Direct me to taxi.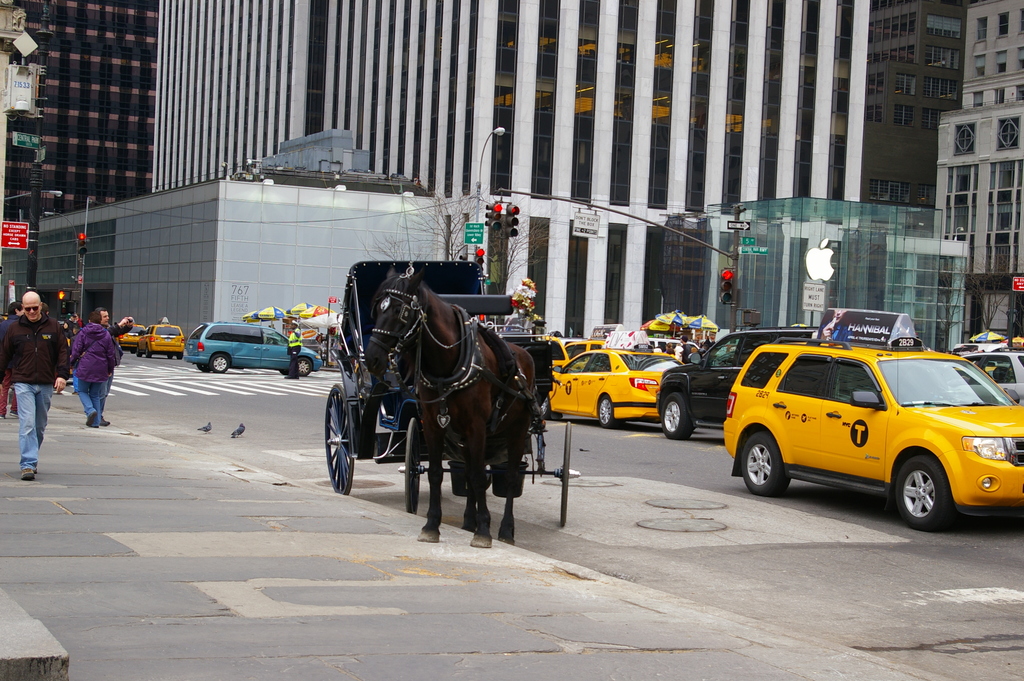
Direction: 112, 321, 145, 354.
